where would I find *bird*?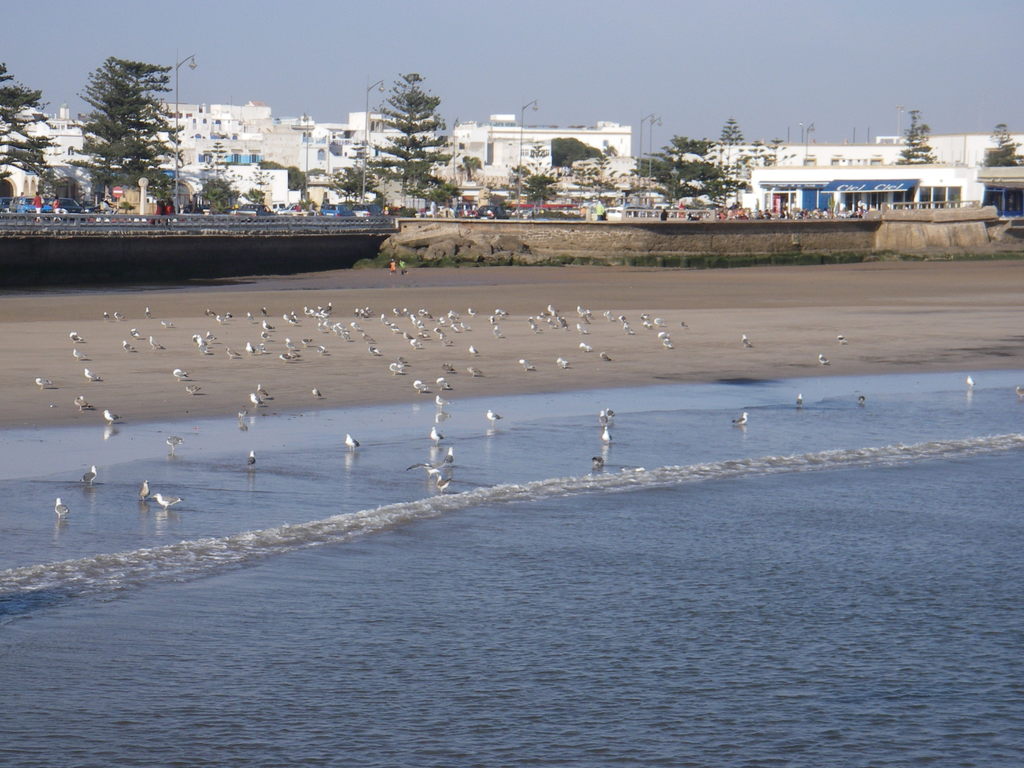
At <bbox>202, 340, 212, 356</bbox>.
